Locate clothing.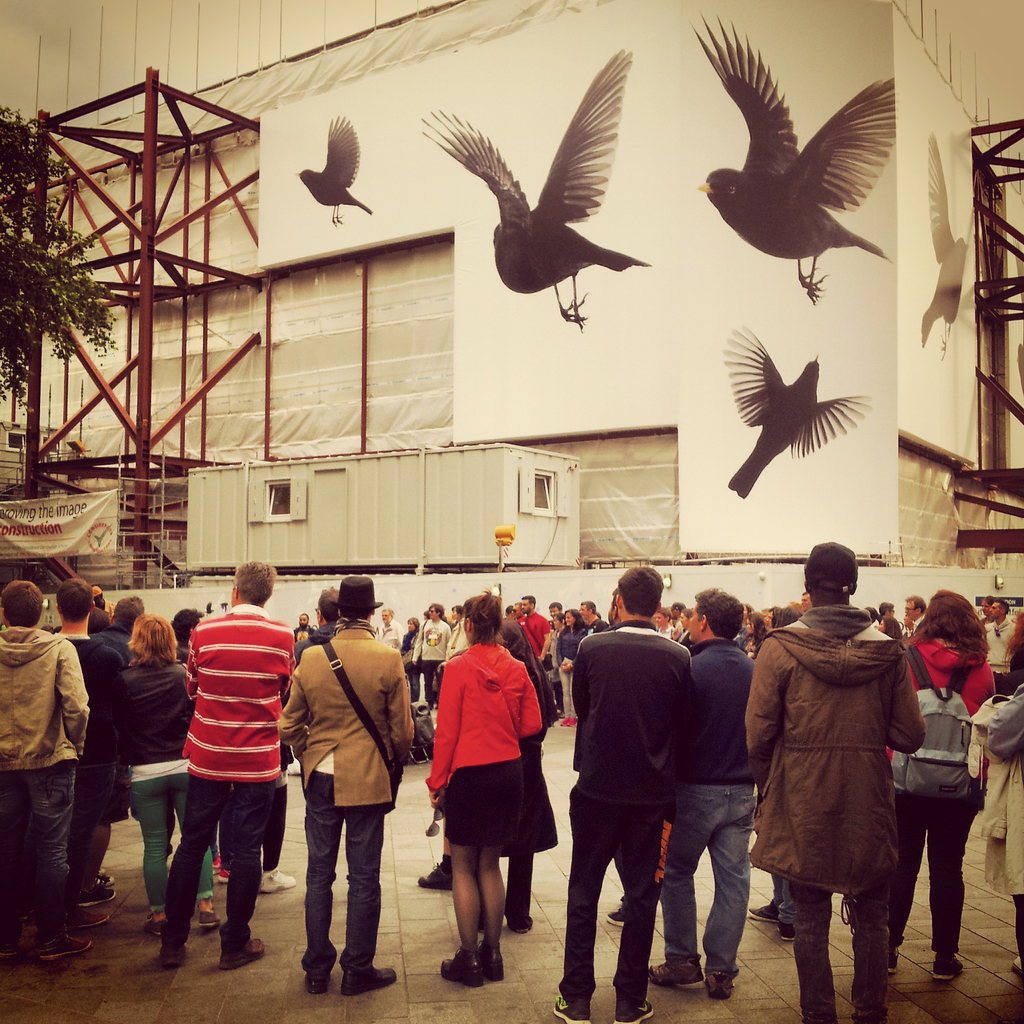
Bounding box: (95,623,132,661).
